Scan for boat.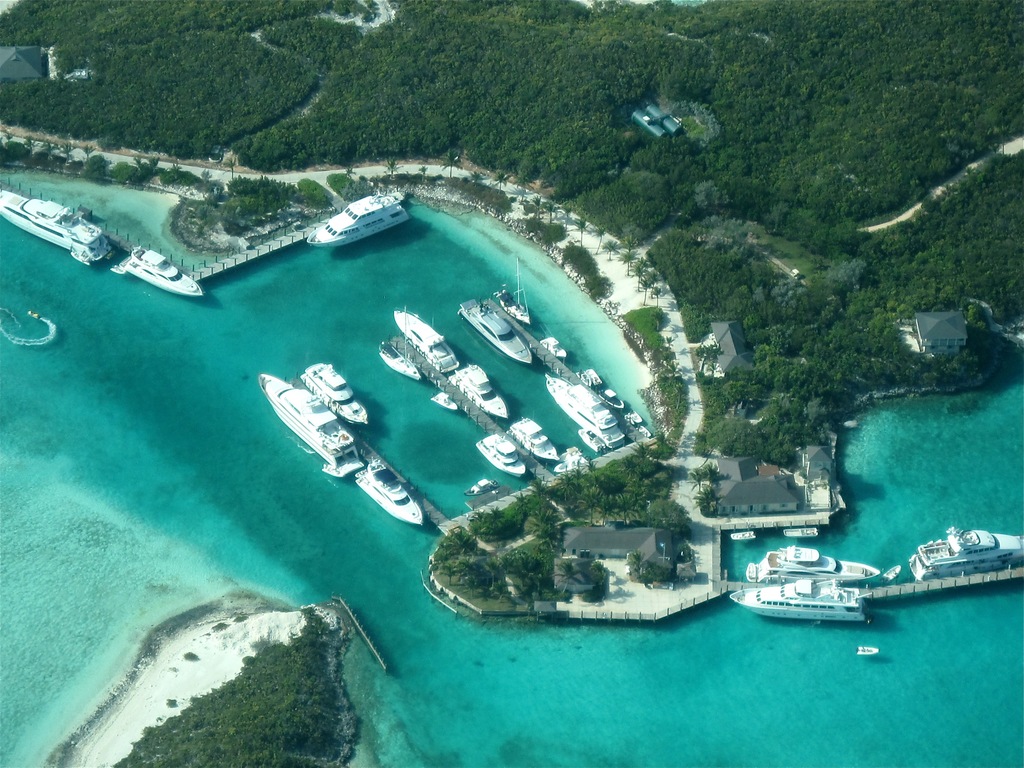
Scan result: 376:337:420:378.
